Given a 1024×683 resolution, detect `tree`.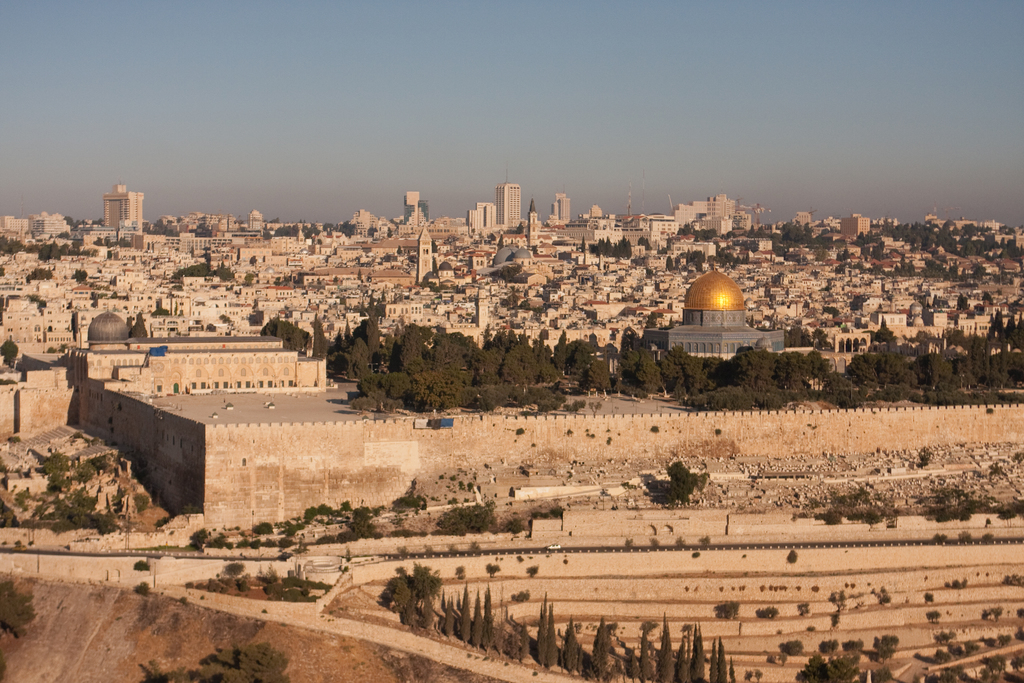
pyautogui.locateOnScreen(677, 636, 691, 682).
